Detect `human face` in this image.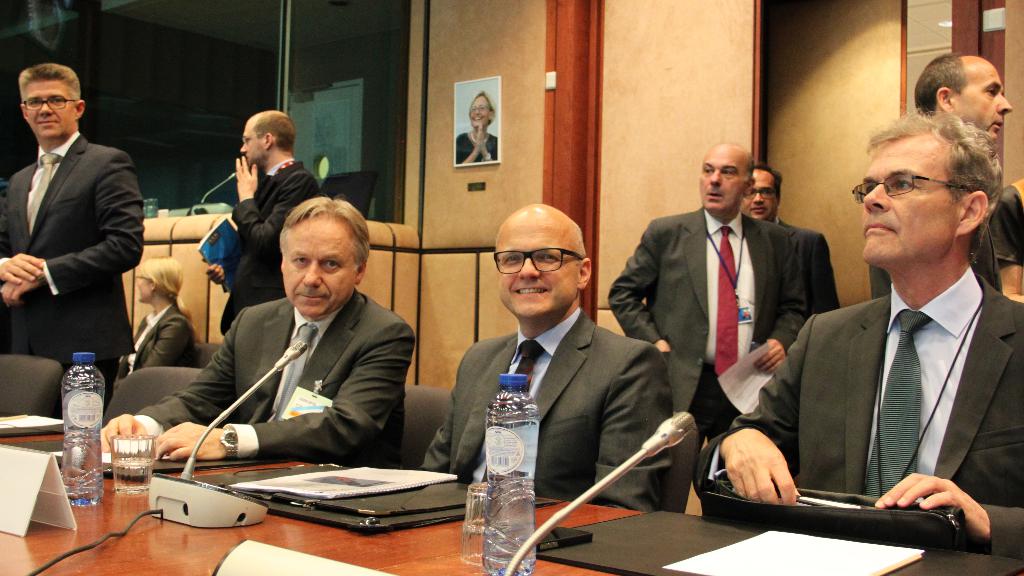
Detection: bbox=(238, 121, 262, 164).
